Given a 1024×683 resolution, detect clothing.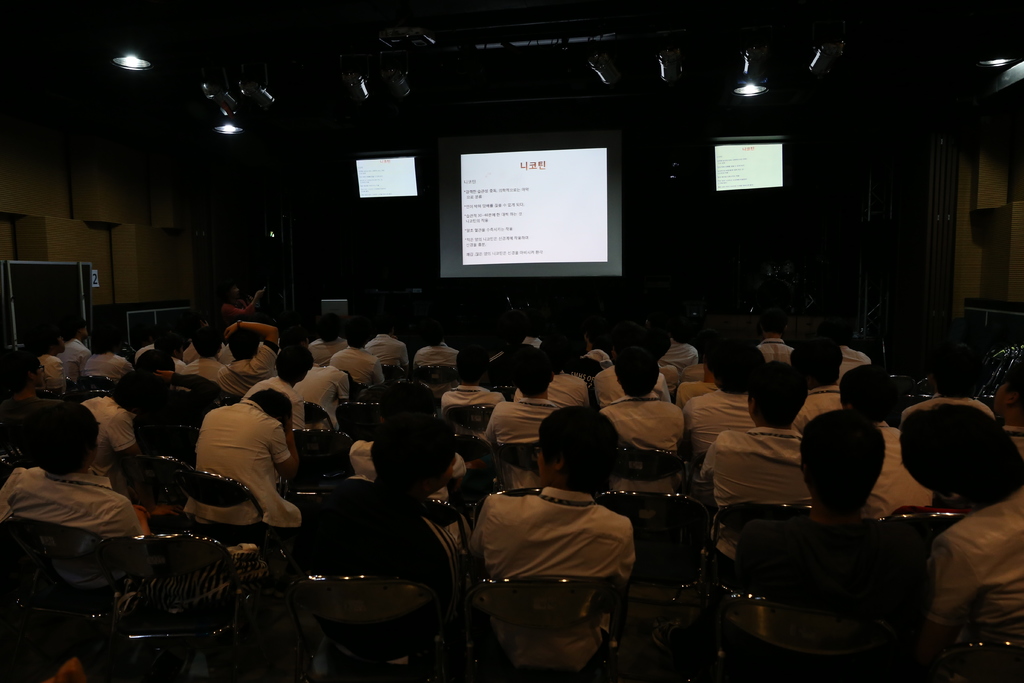
locate(587, 364, 669, 413).
